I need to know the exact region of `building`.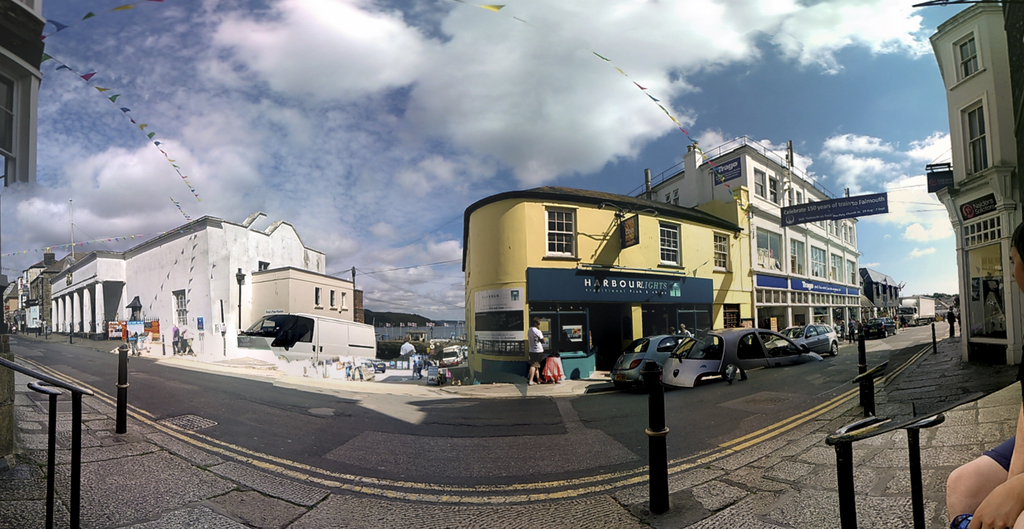
Region: l=460, t=136, r=861, b=384.
